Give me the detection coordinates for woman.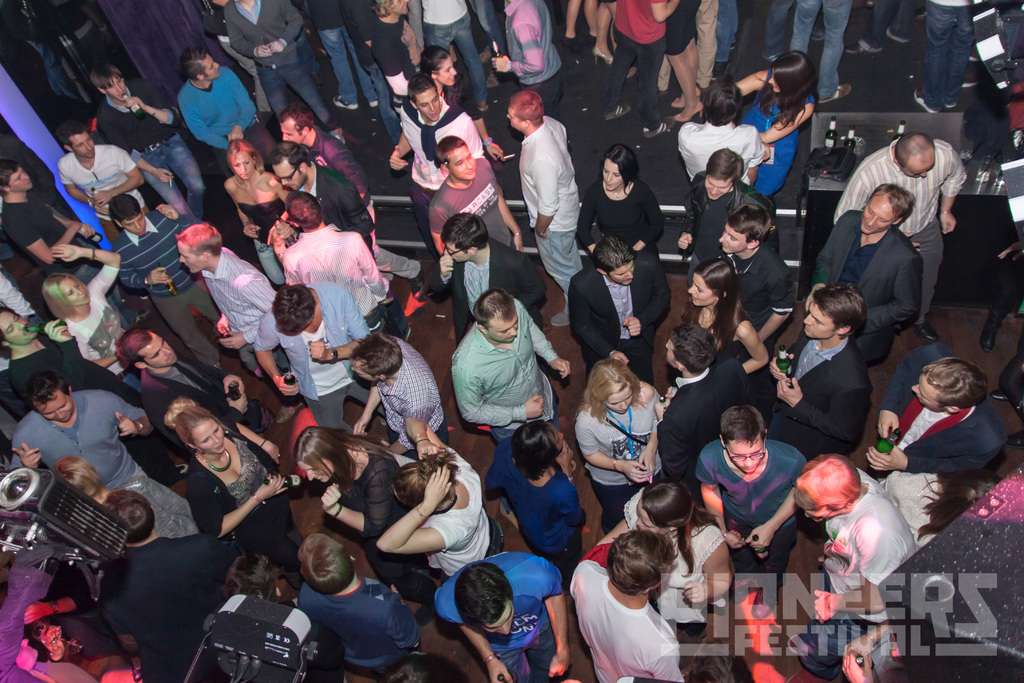
left=375, top=415, right=505, bottom=595.
